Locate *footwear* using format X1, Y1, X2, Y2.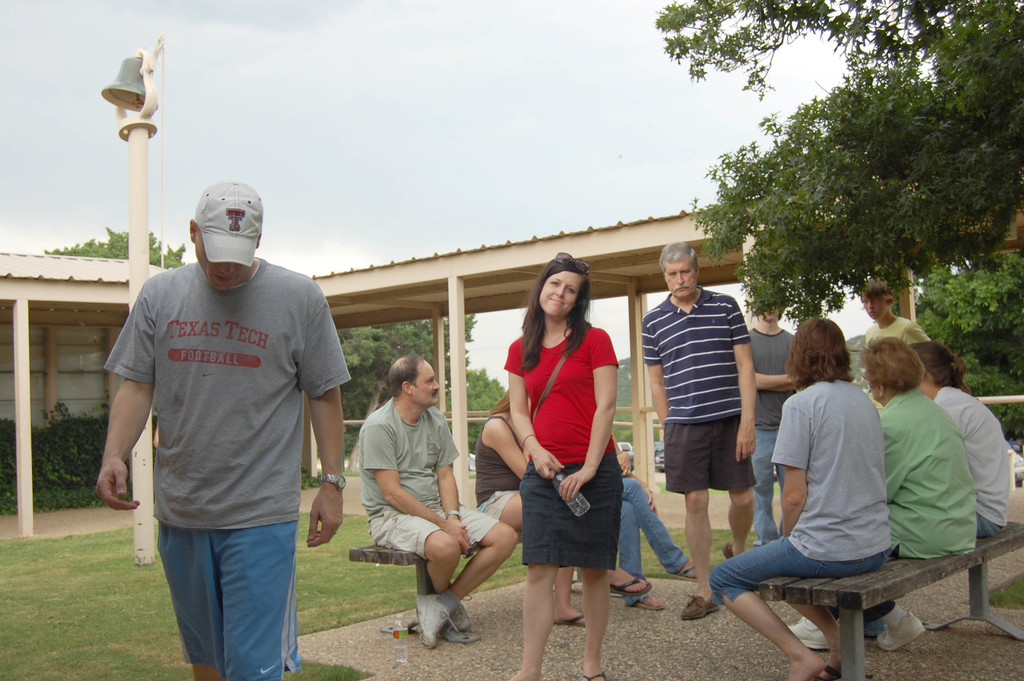
721, 539, 732, 559.
